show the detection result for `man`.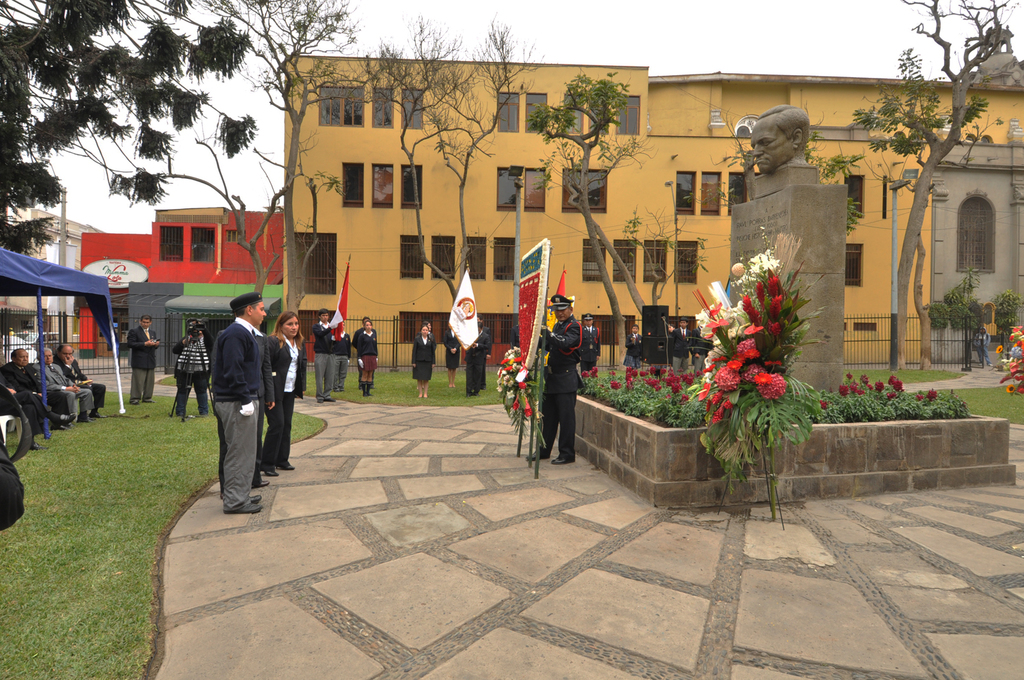
<box>38,336,102,415</box>.
